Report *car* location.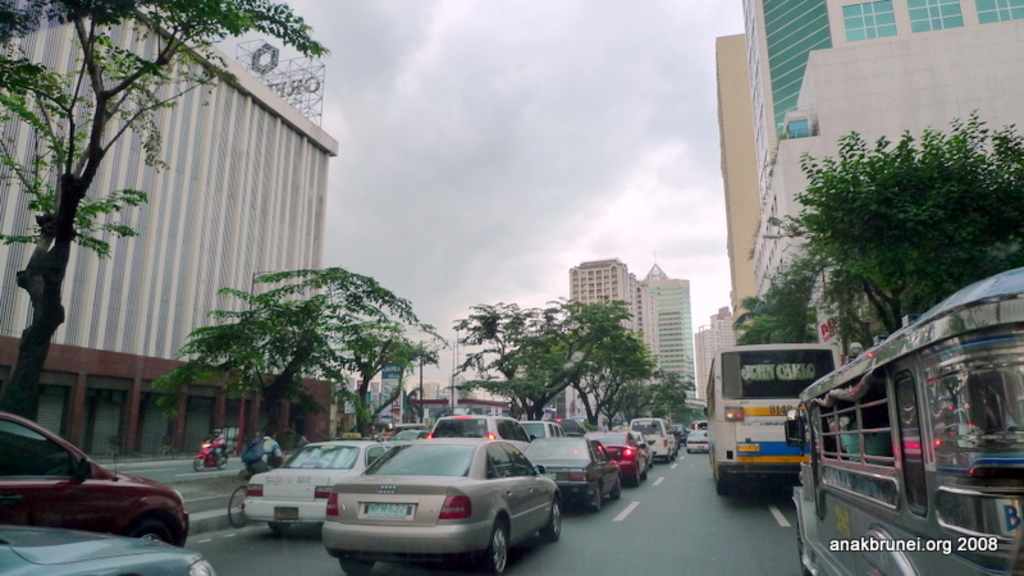
Report: <bbox>0, 522, 215, 575</bbox>.
